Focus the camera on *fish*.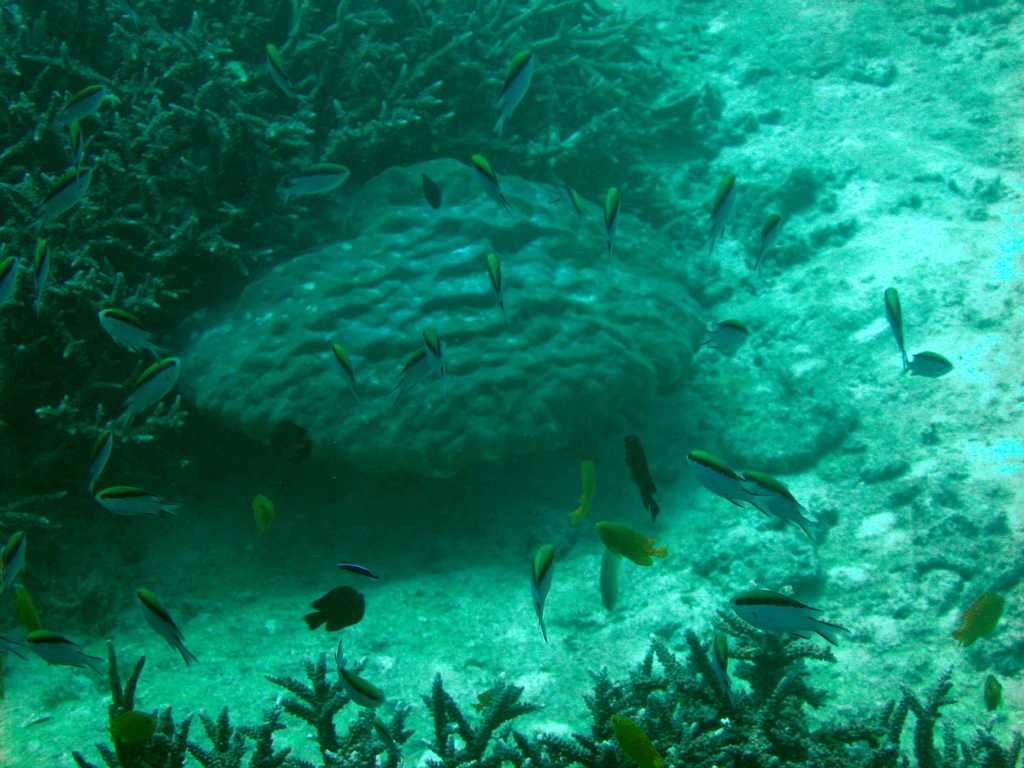
Focus region: 950,594,1002,648.
